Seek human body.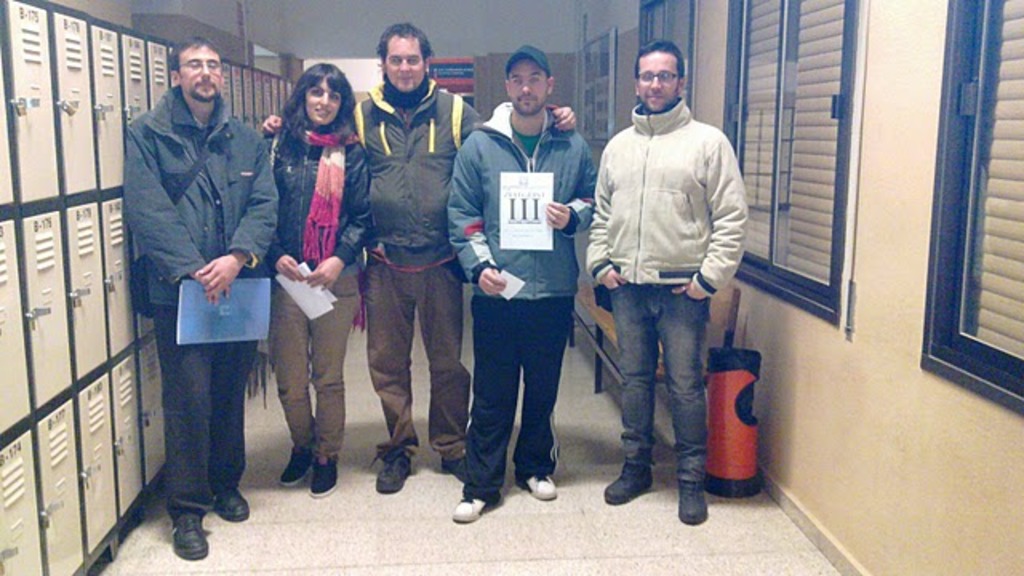
l=256, t=59, r=381, b=499.
